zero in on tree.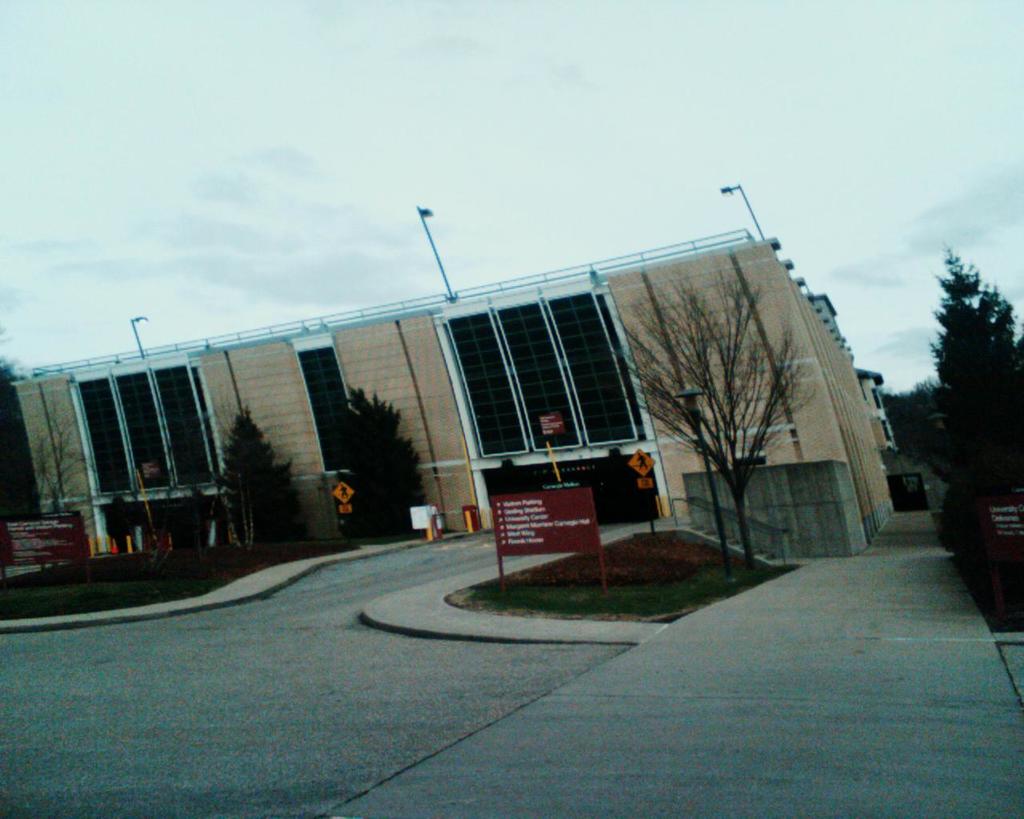
Zeroed in: select_region(339, 390, 428, 537).
